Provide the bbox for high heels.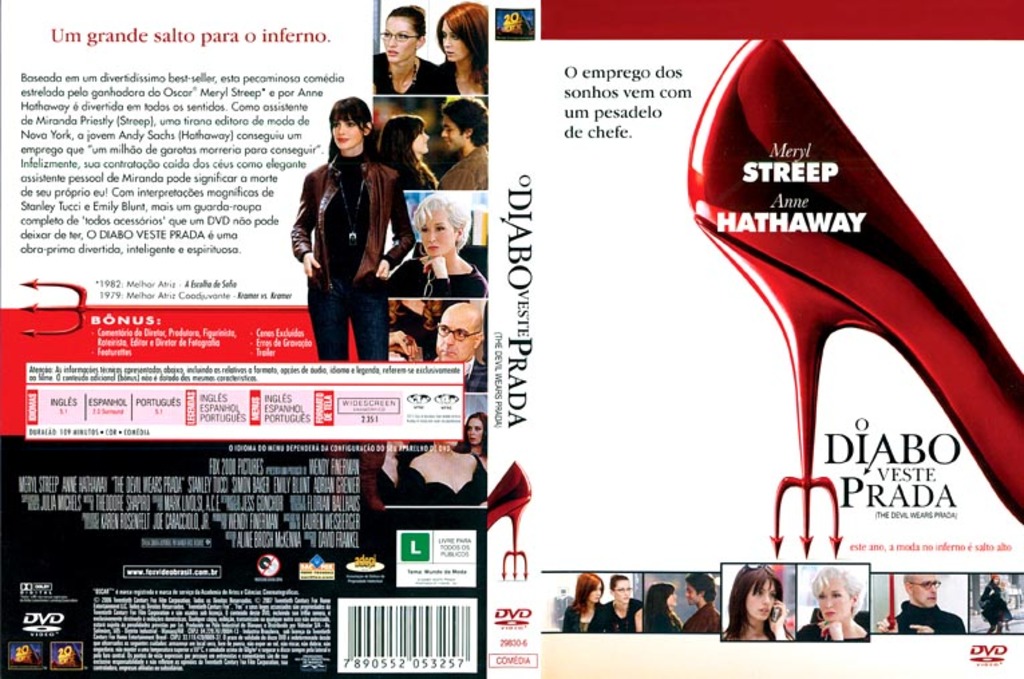
Rect(687, 0, 1011, 579).
